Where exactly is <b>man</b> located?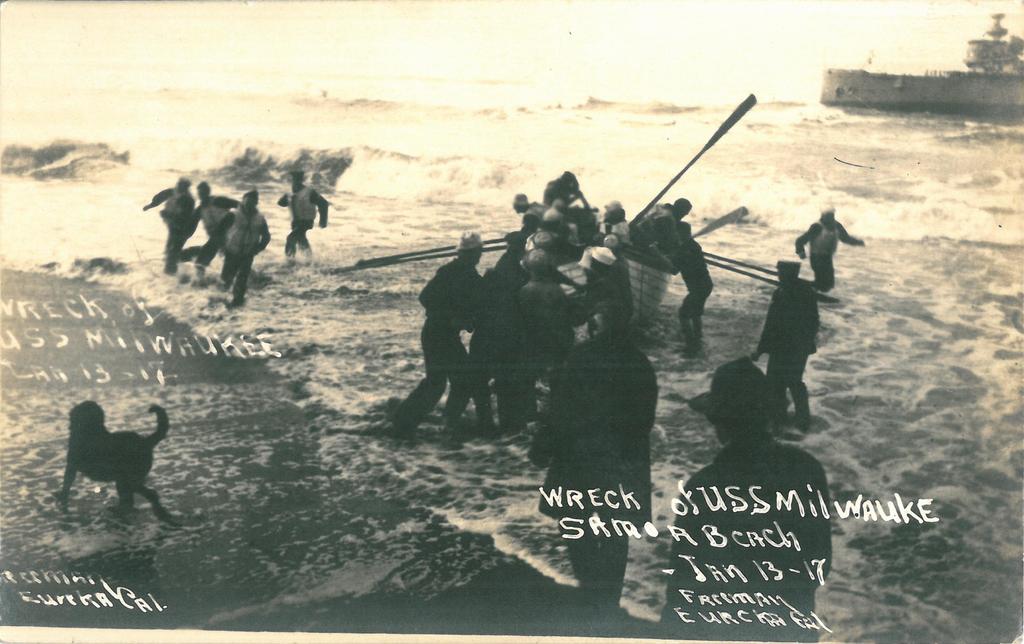
Its bounding box is [544, 169, 606, 222].
